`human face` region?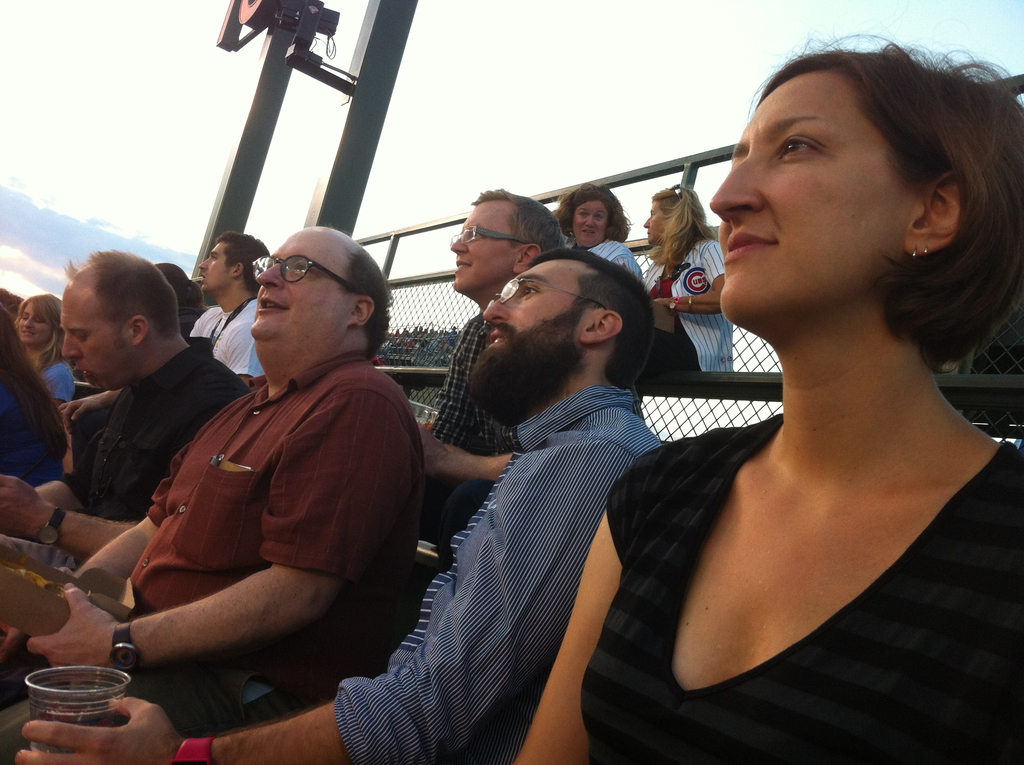
244/225/348/340
